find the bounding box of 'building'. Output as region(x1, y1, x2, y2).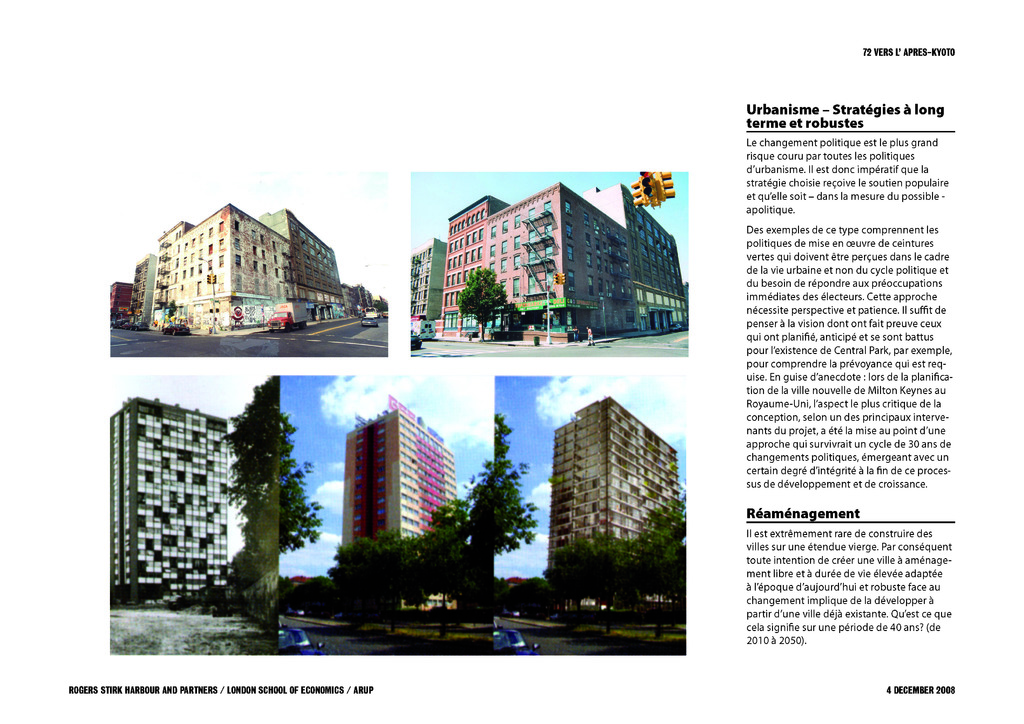
region(104, 277, 135, 329).
